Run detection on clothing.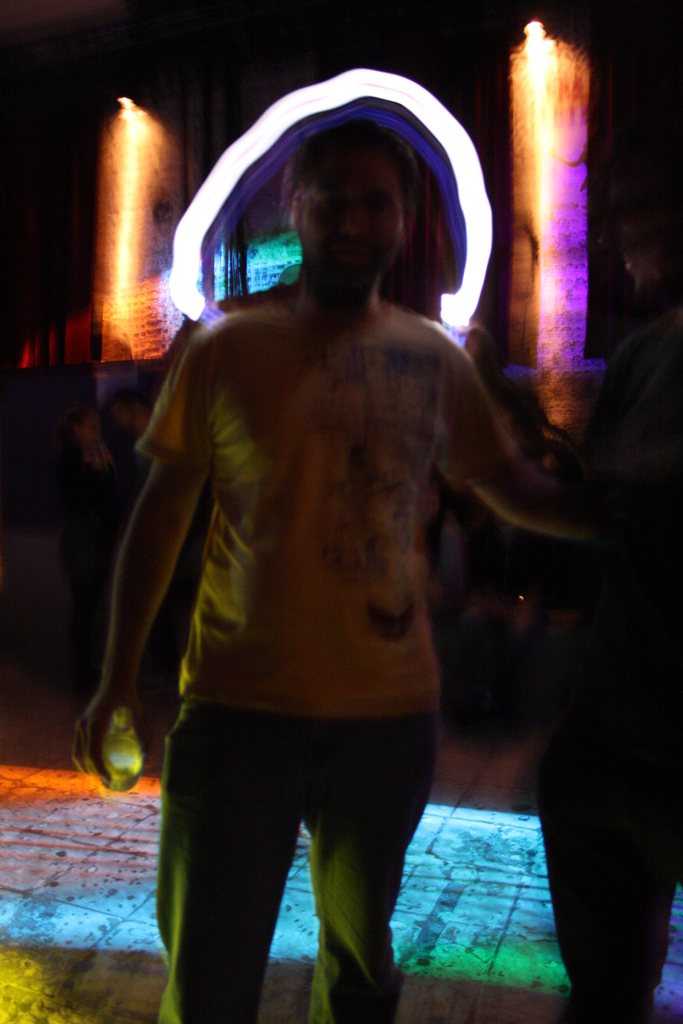
Result: <region>119, 145, 573, 951</region>.
